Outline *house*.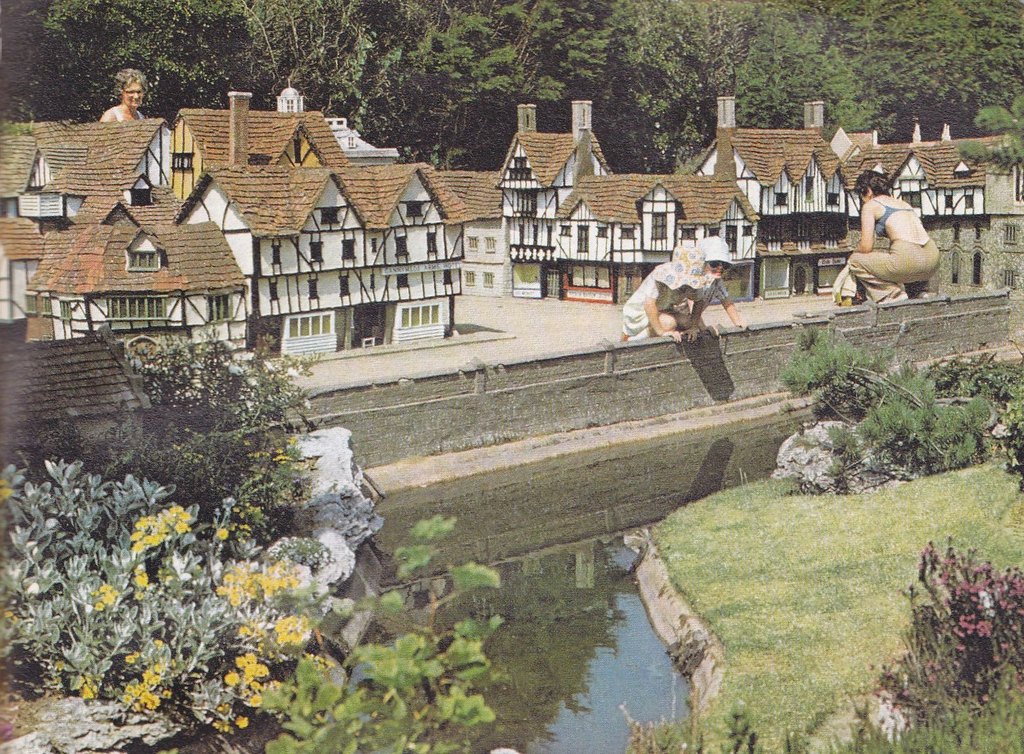
Outline: (left=66, top=112, right=171, bottom=215).
